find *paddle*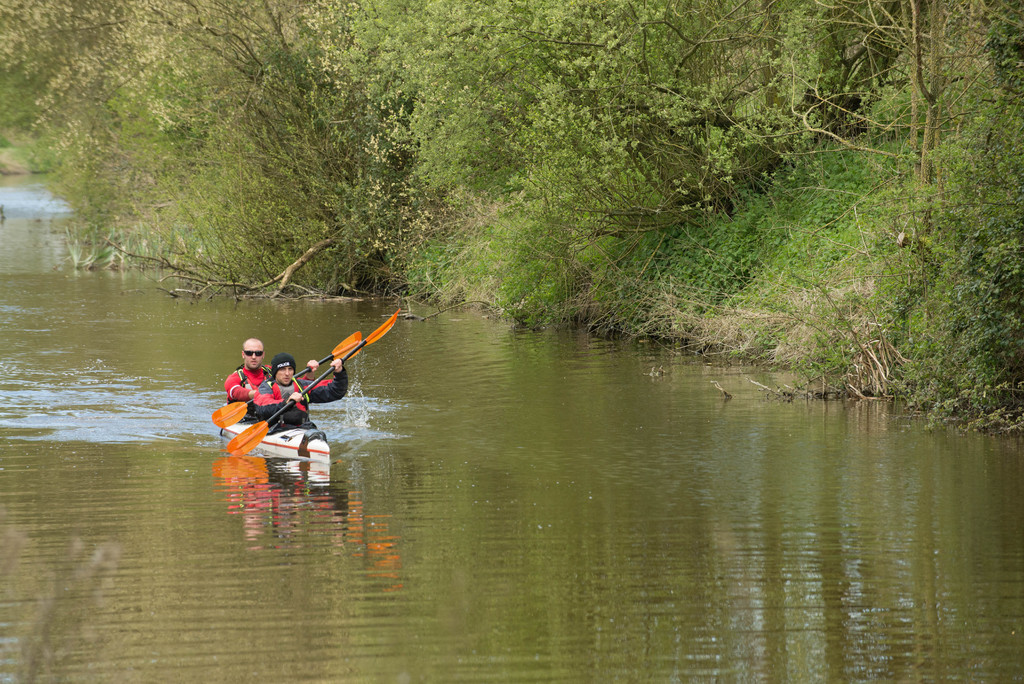
[x1=210, y1=334, x2=362, y2=430]
